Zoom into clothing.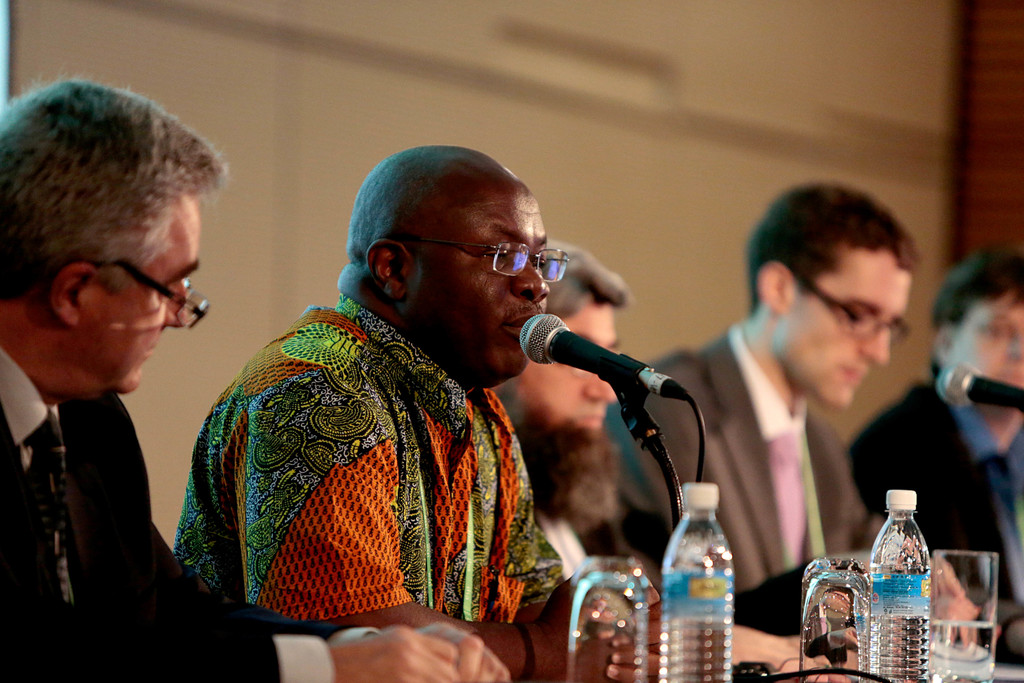
Zoom target: <region>595, 315, 905, 647</region>.
